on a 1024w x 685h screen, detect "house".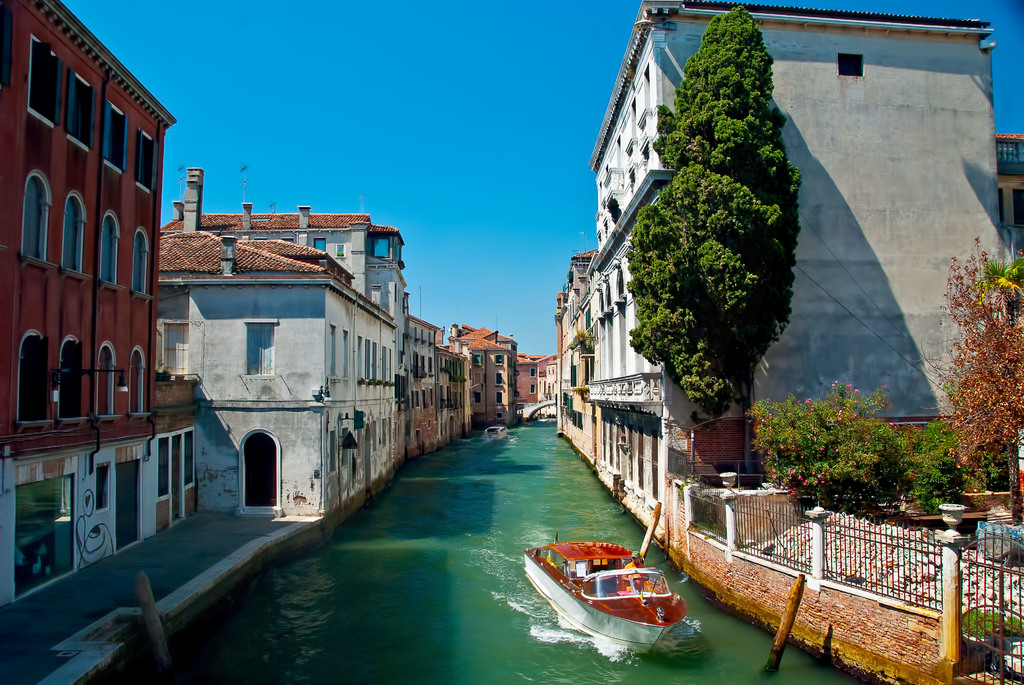
left=195, top=217, right=412, bottom=458.
